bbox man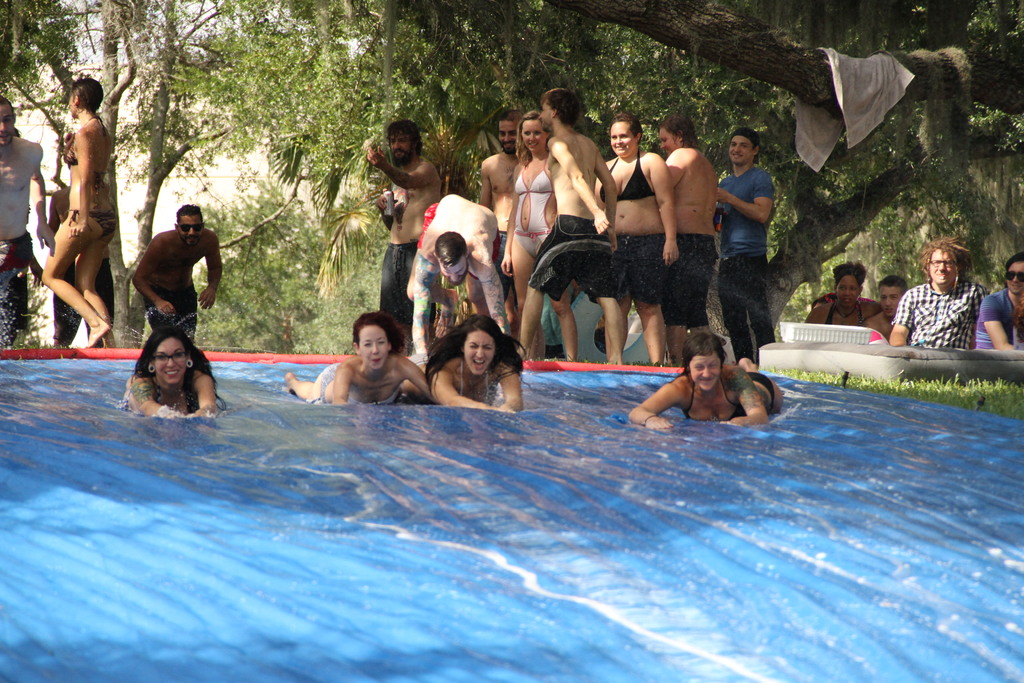
[863, 277, 904, 340]
